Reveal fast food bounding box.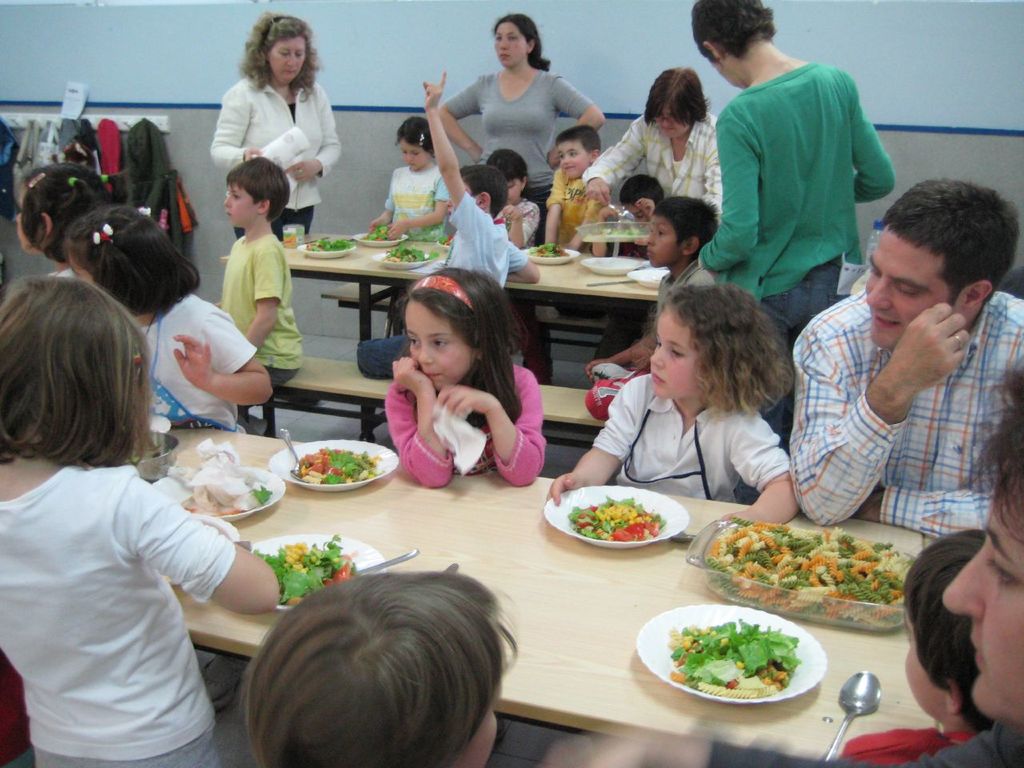
Revealed: detection(566, 494, 666, 540).
